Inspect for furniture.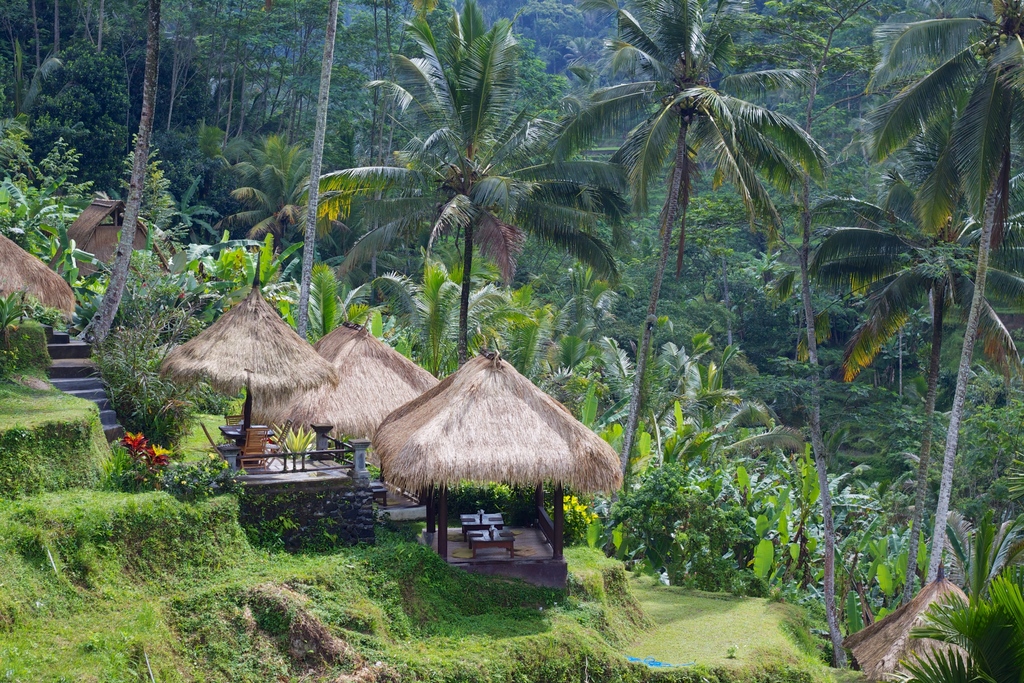
Inspection: x1=238 y1=427 x2=273 y2=469.
